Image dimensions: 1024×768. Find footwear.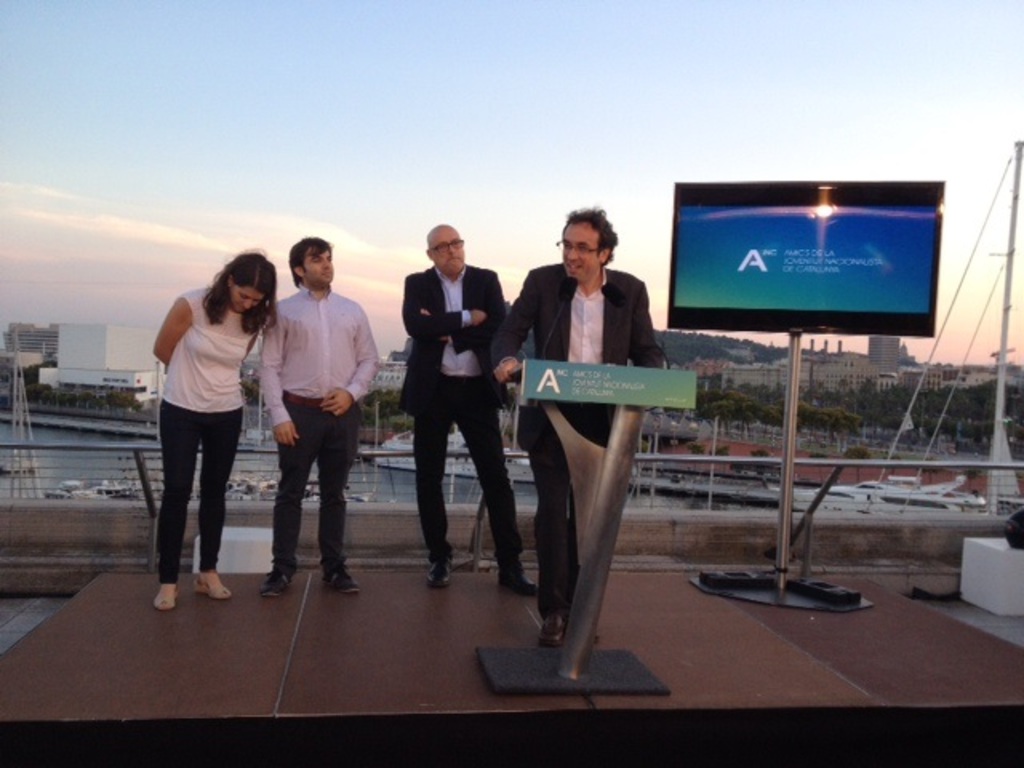
(541,614,565,650).
